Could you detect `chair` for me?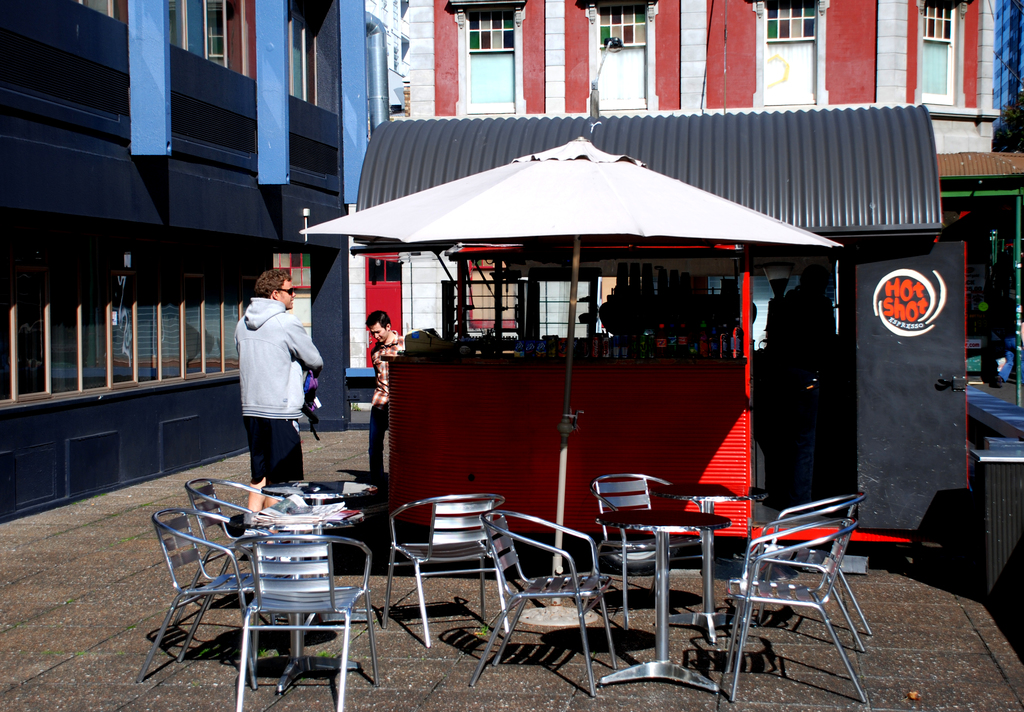
Detection result: x1=232 y1=535 x2=383 y2=711.
